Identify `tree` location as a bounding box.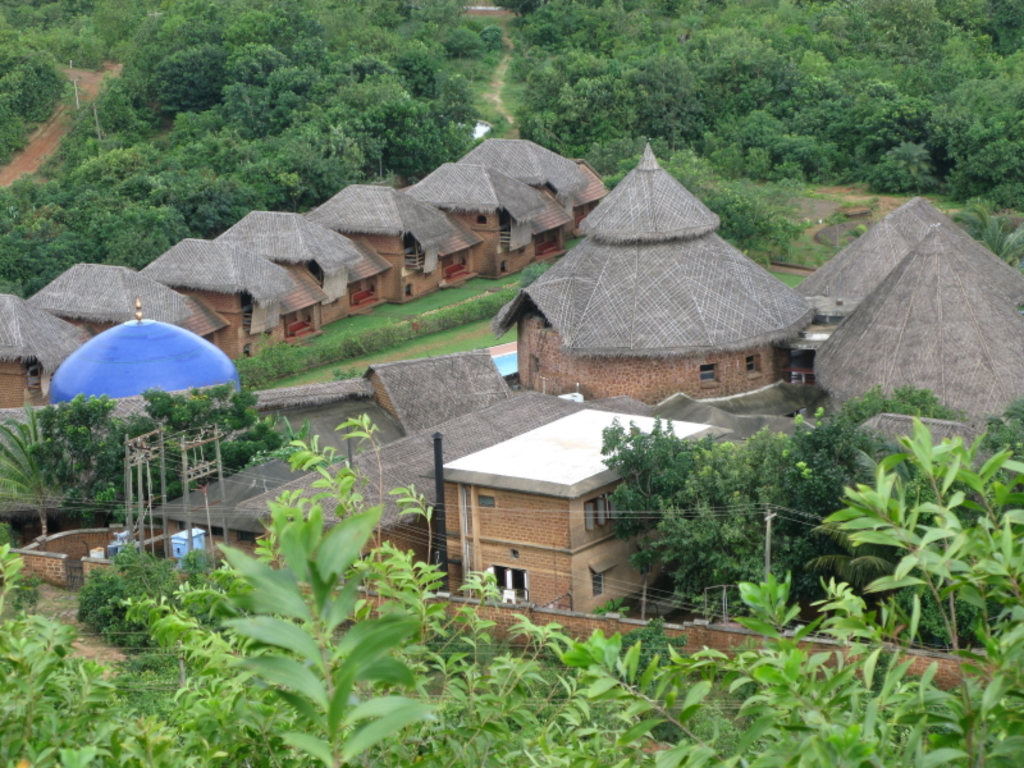
x1=767 y1=415 x2=931 y2=630.
